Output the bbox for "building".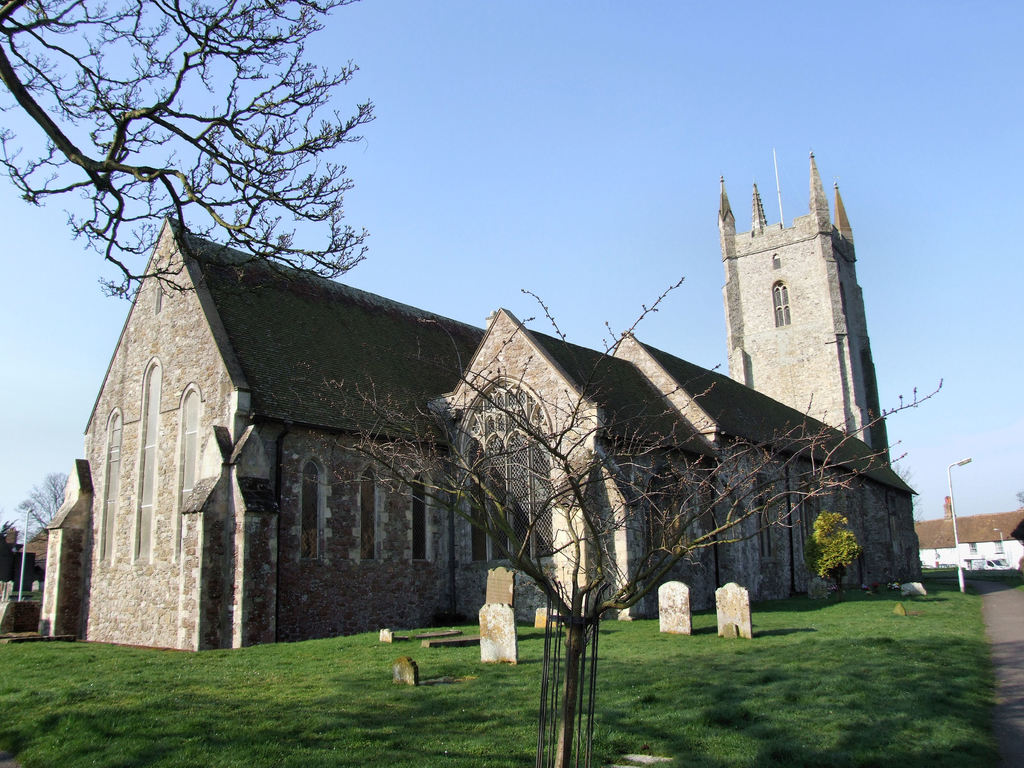
[left=33, top=150, right=919, bottom=651].
